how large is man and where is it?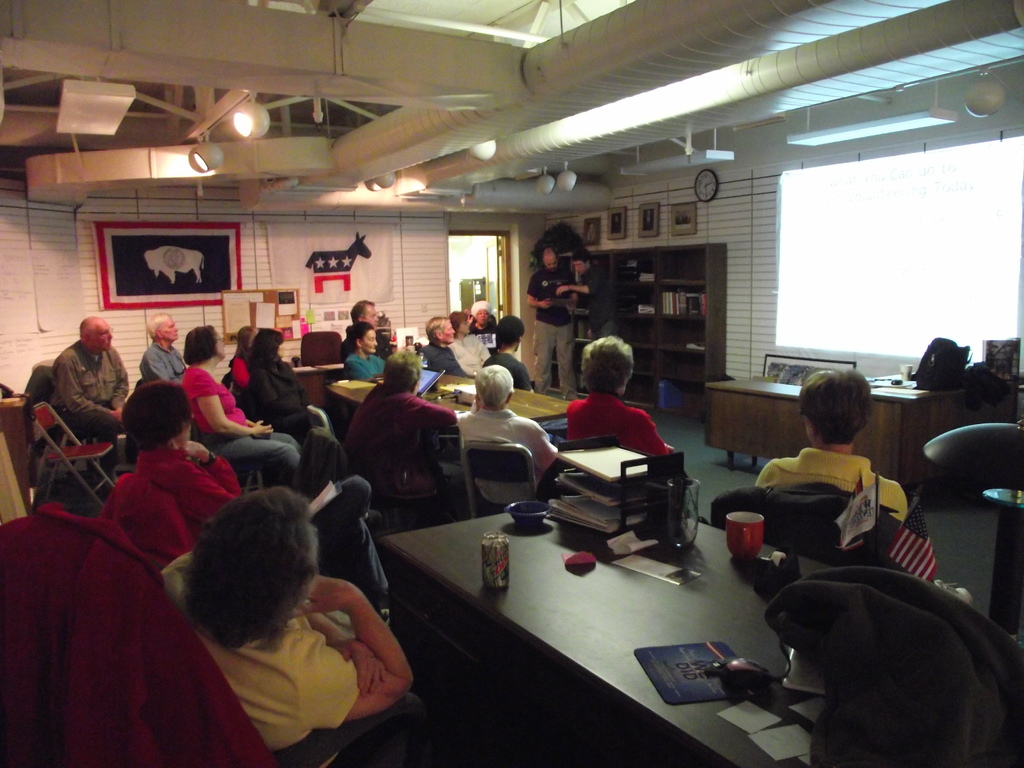
Bounding box: x1=555 y1=243 x2=632 y2=394.
